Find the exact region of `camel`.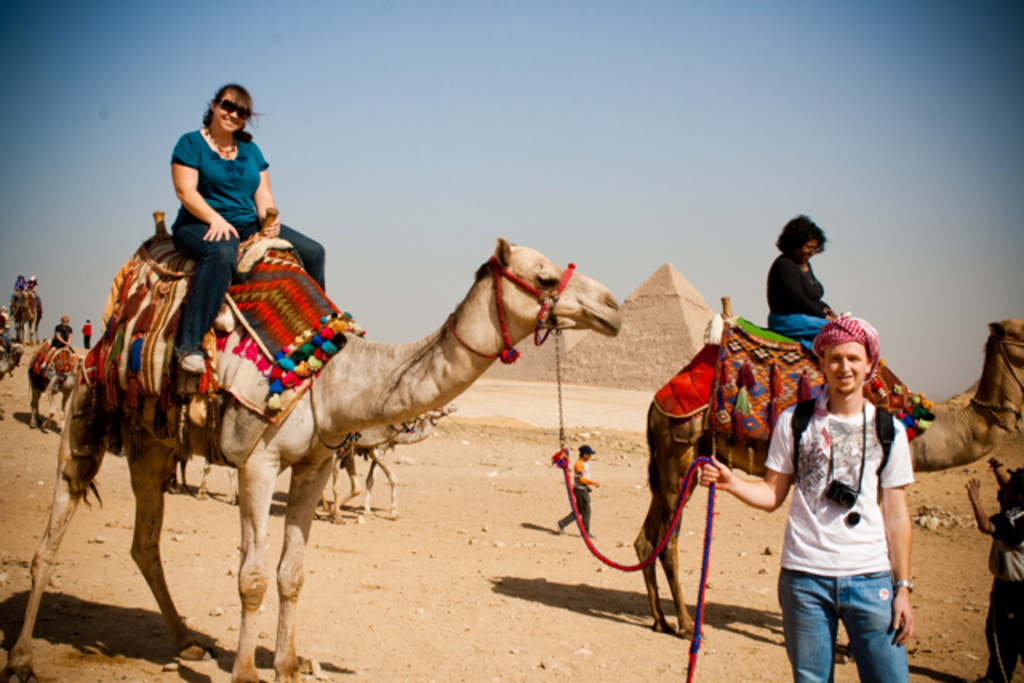
Exact region: left=315, top=405, right=454, bottom=531.
